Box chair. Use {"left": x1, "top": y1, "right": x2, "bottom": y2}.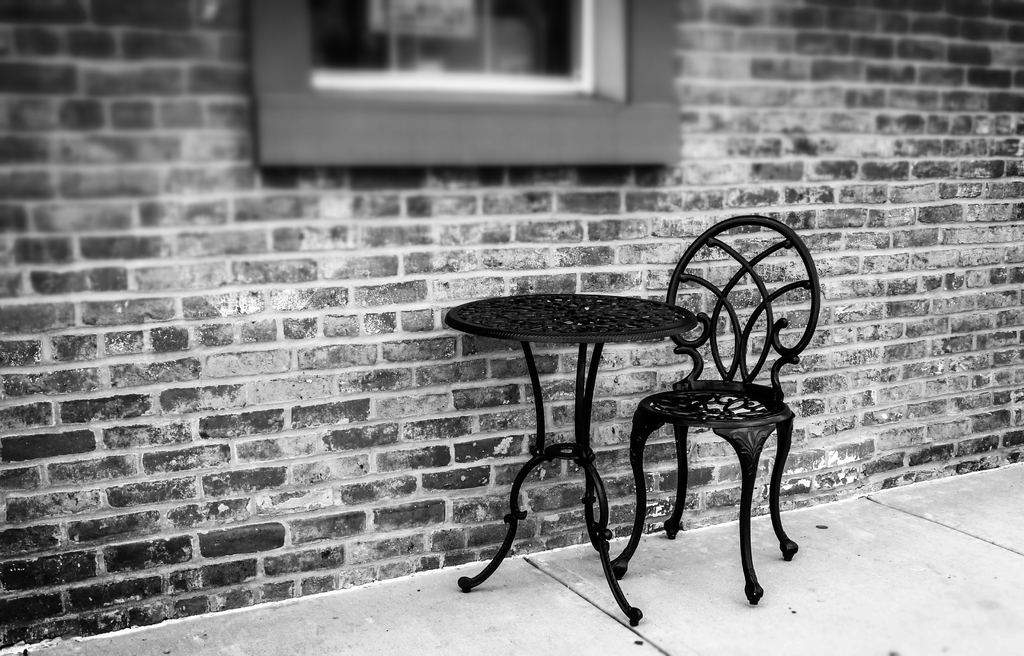
{"left": 625, "top": 229, "right": 819, "bottom": 602}.
